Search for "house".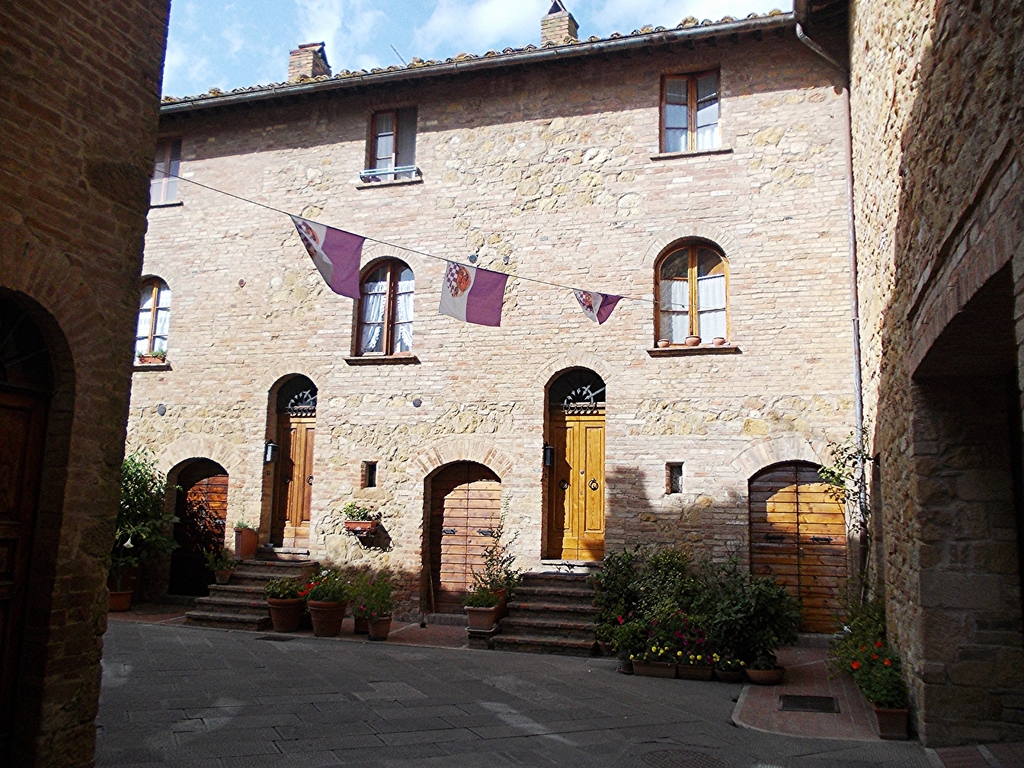
Found at (113,0,1023,767).
